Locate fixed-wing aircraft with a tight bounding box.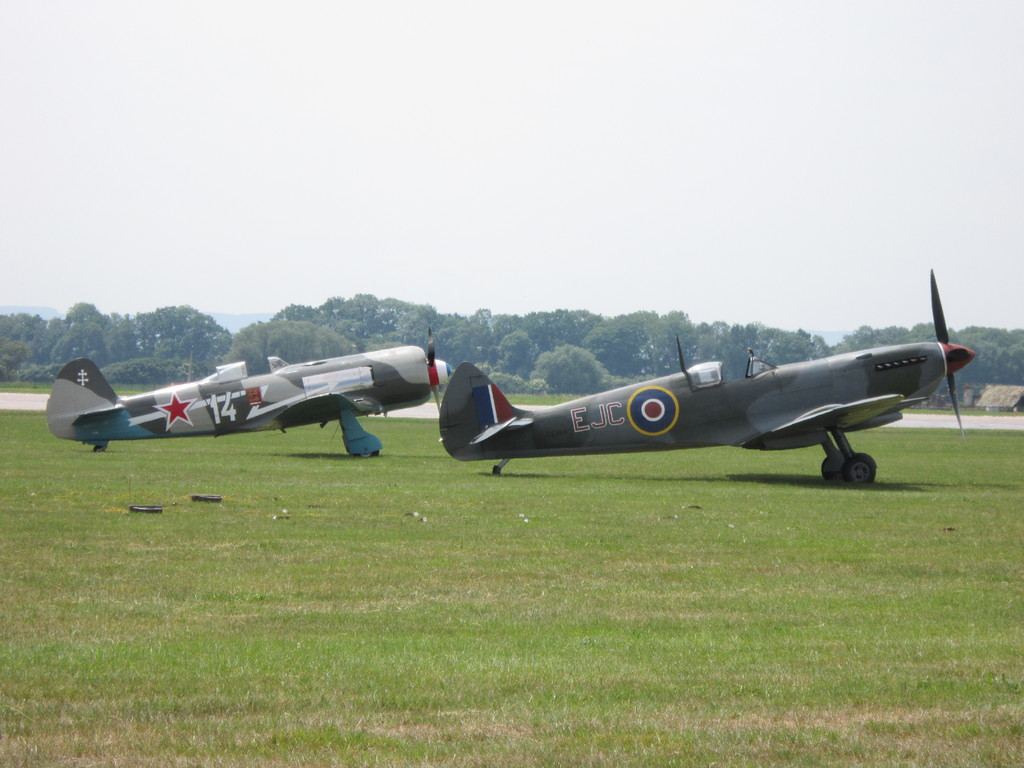
l=437, t=270, r=973, b=483.
